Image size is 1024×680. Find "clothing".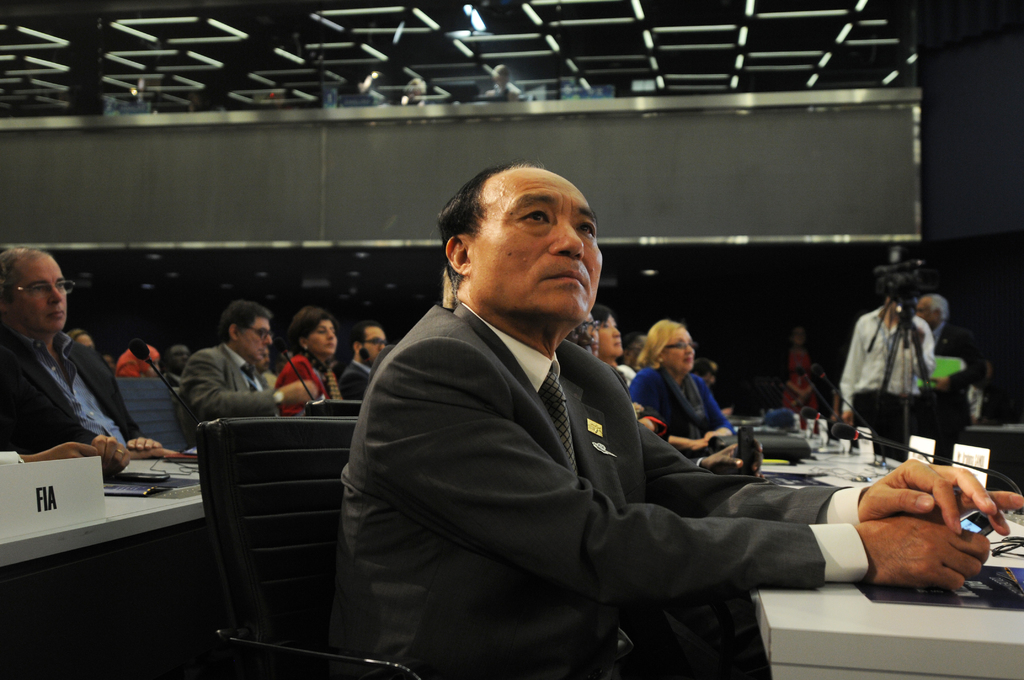
bbox=(1, 319, 145, 461).
